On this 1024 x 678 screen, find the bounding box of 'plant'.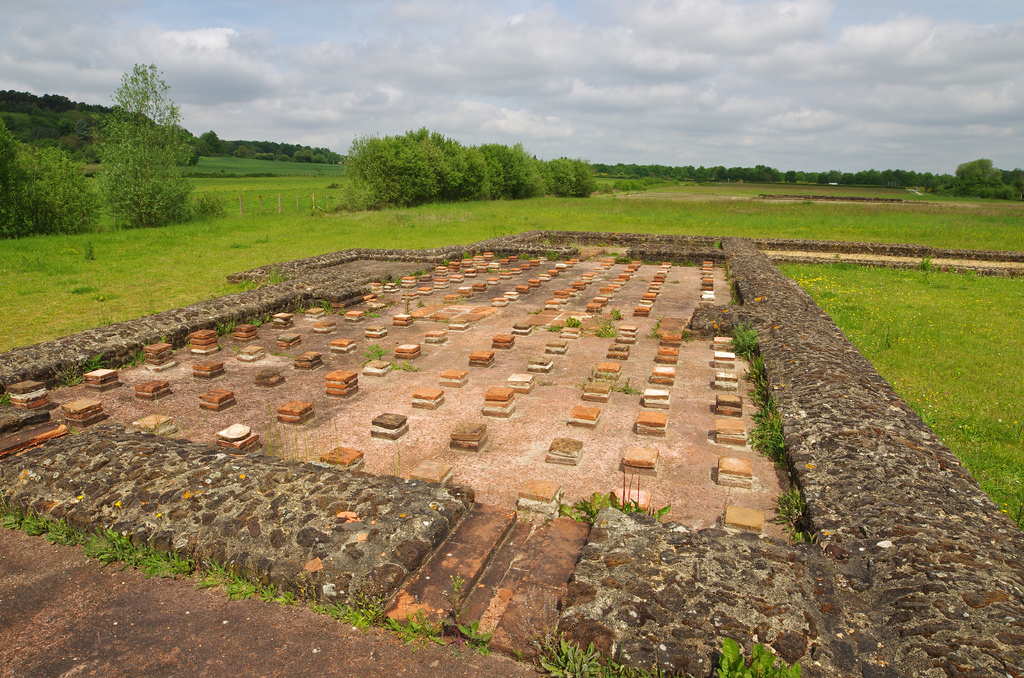
Bounding box: 518/627/628/677.
